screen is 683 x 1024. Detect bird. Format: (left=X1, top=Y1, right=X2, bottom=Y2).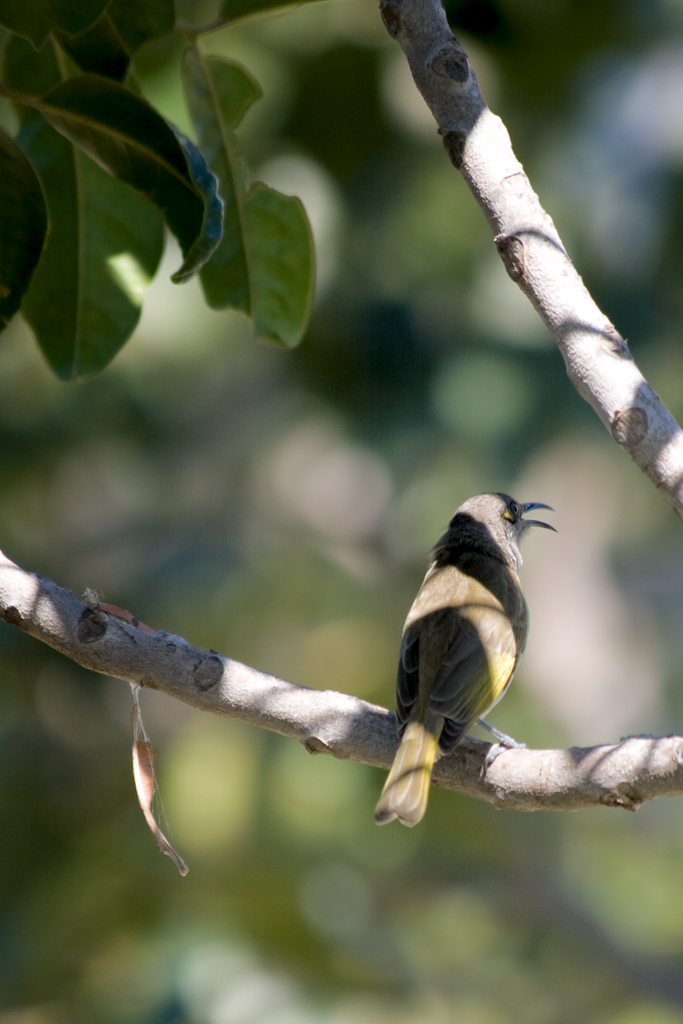
(left=370, top=493, right=562, bottom=831).
